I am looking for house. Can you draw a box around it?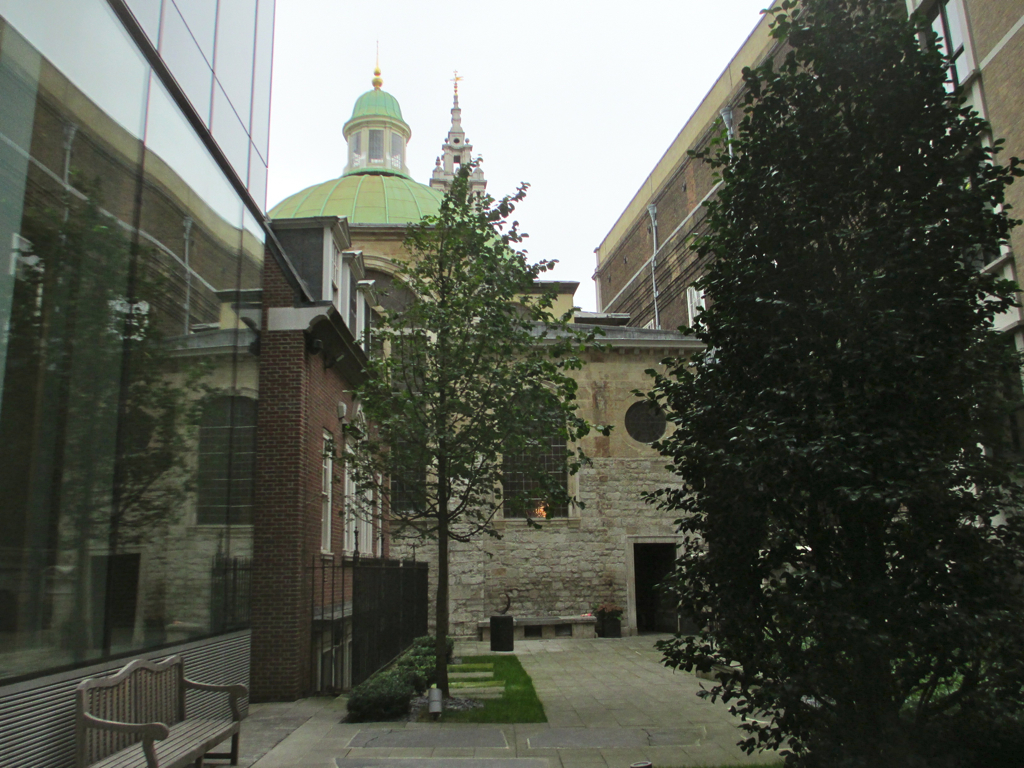
Sure, the bounding box is [x1=255, y1=208, x2=398, y2=711].
